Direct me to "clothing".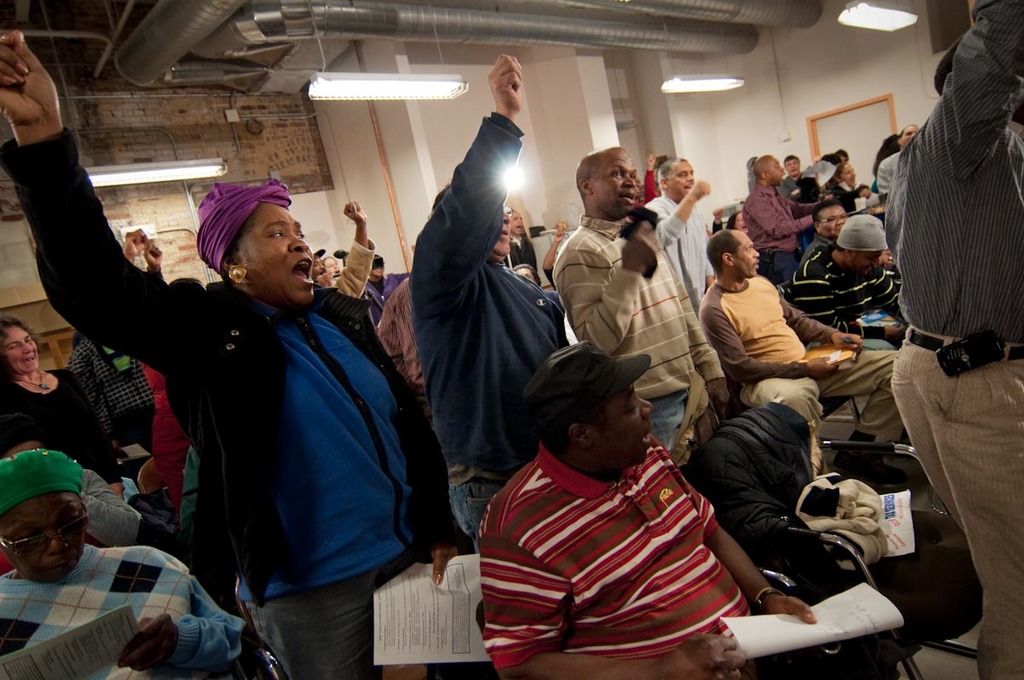
Direction: box=[478, 439, 879, 679].
